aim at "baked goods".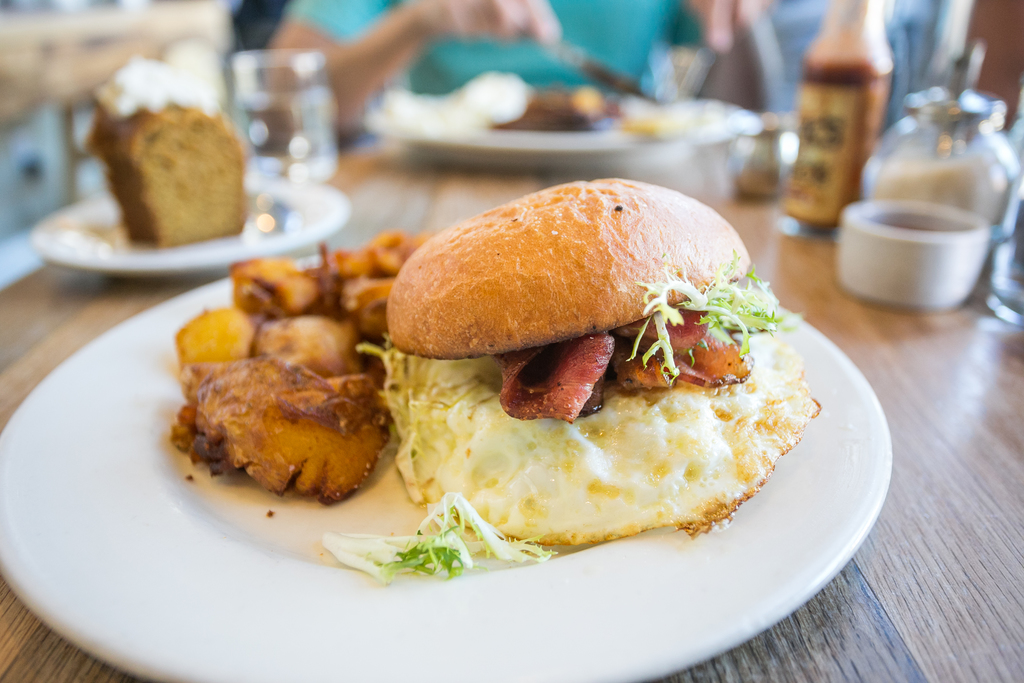
Aimed at box=[89, 97, 253, 253].
